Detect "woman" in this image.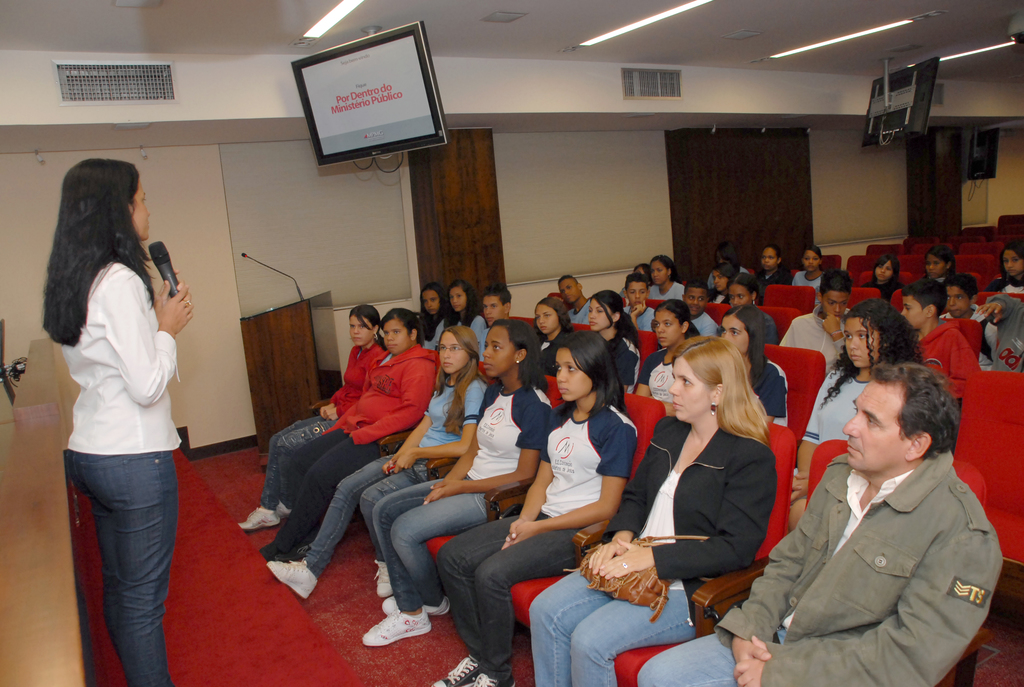
Detection: region(786, 246, 825, 303).
